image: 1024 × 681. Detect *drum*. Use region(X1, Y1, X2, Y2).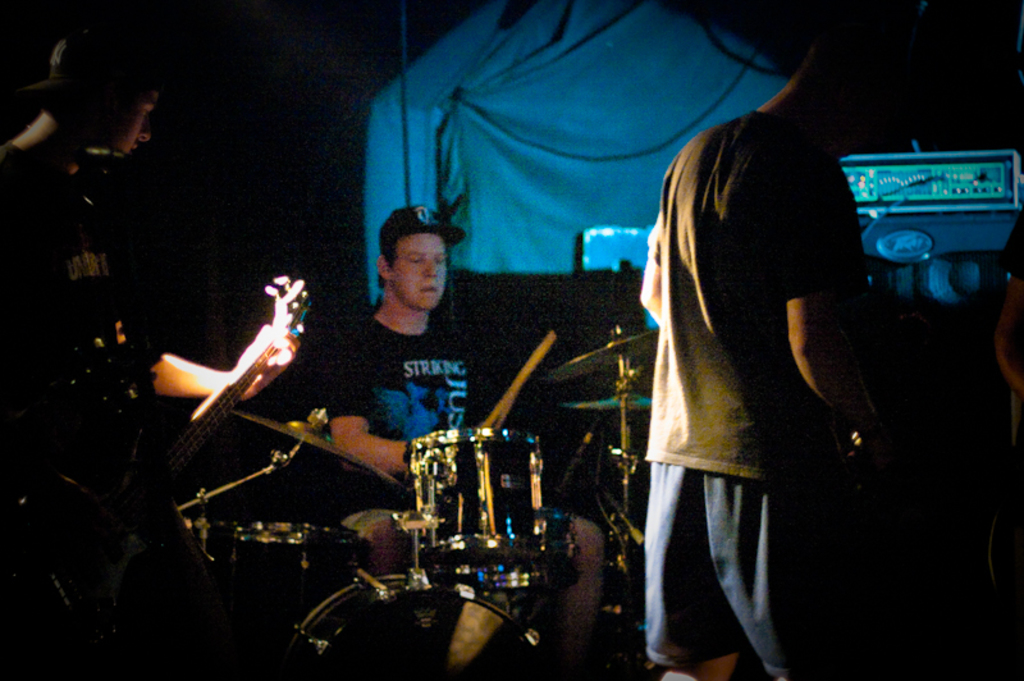
region(403, 428, 559, 586).
